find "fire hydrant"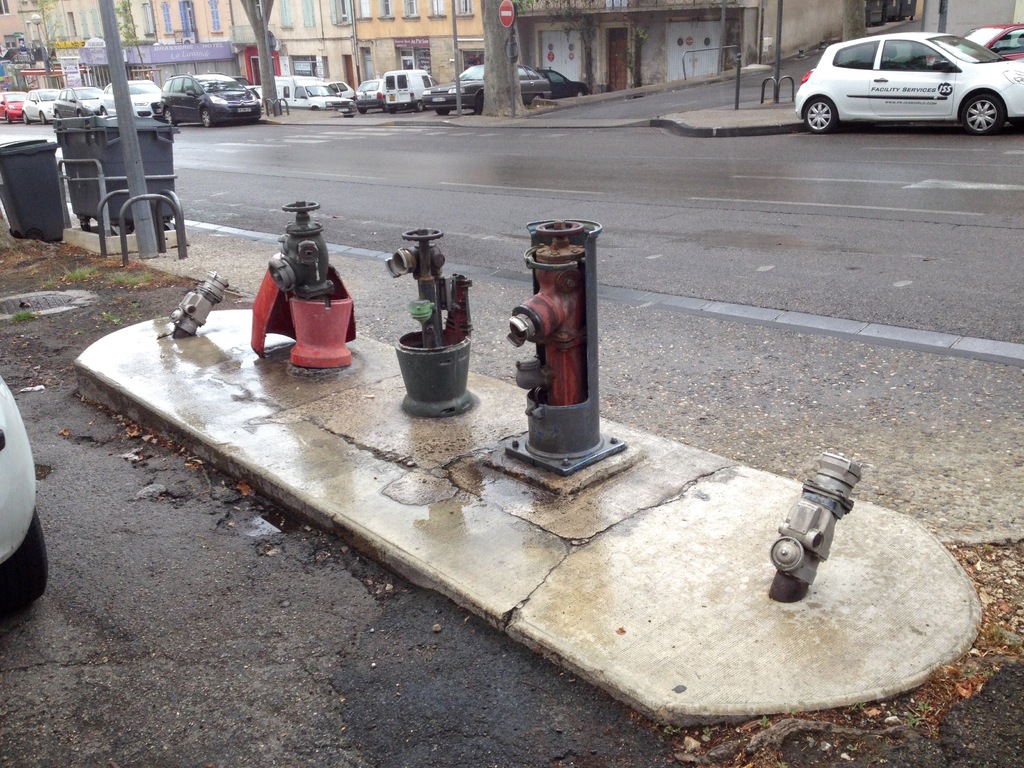
[503,216,626,473]
